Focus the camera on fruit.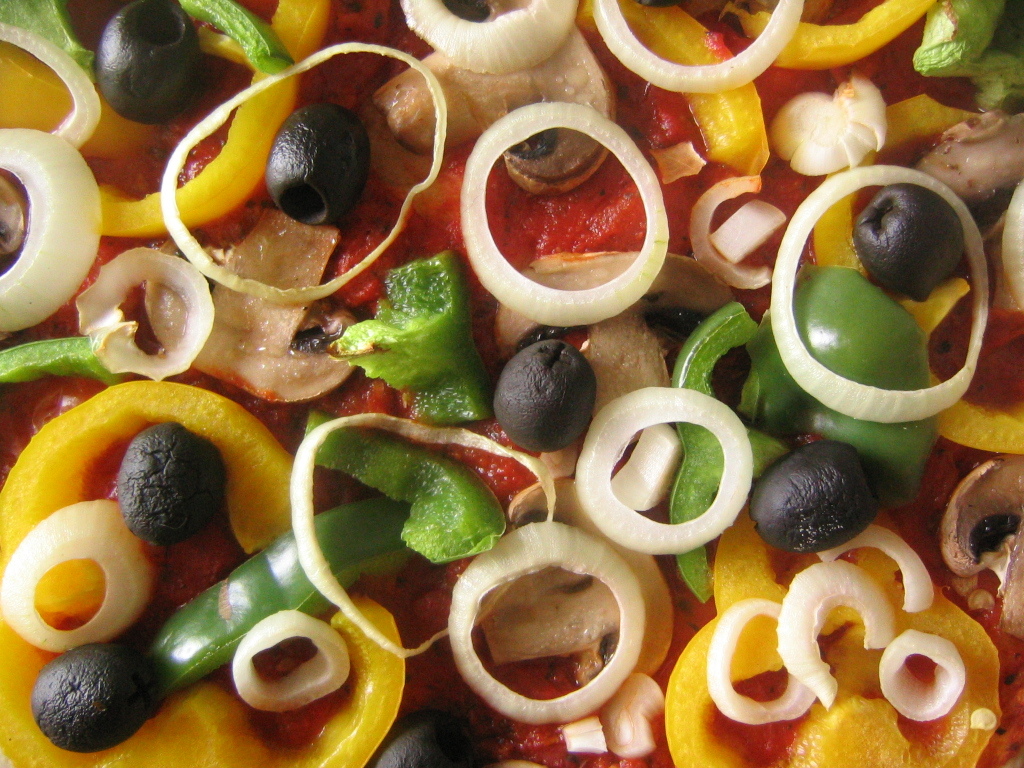
Focus region: [x1=487, y1=339, x2=599, y2=453].
